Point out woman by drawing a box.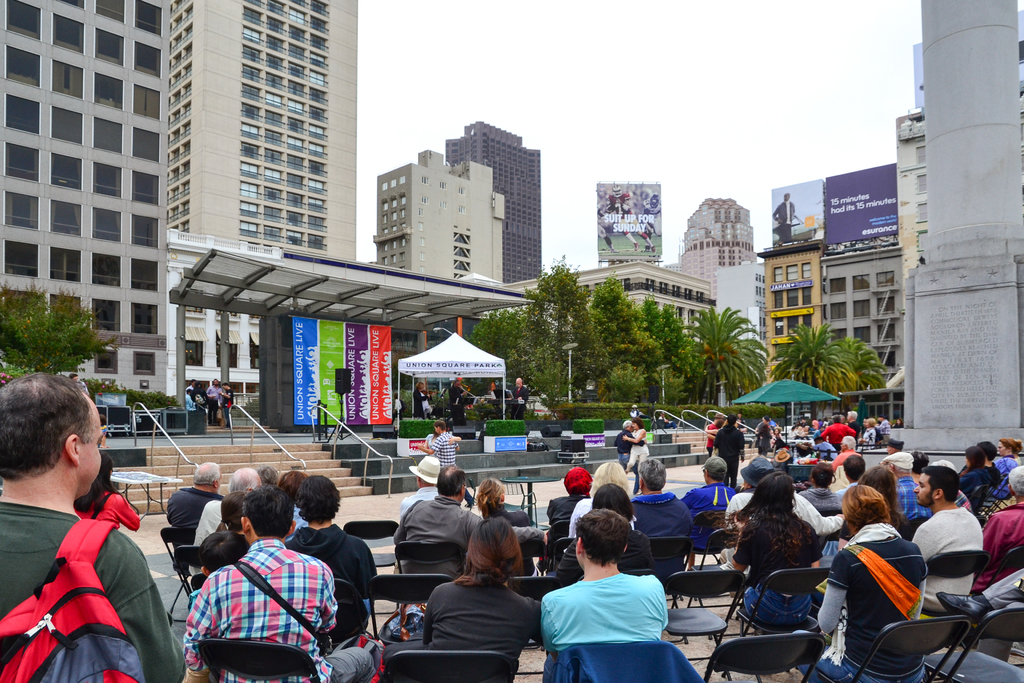
crop(417, 512, 547, 682).
